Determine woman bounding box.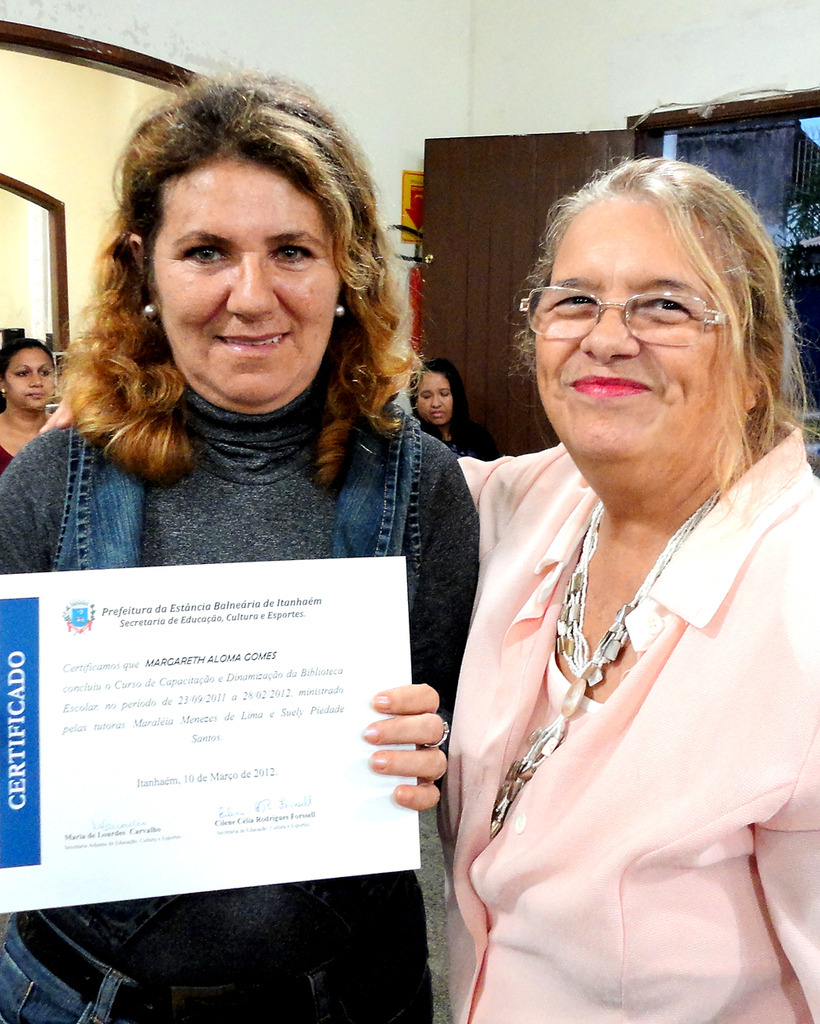
Determined: [left=396, top=349, right=501, bottom=476].
